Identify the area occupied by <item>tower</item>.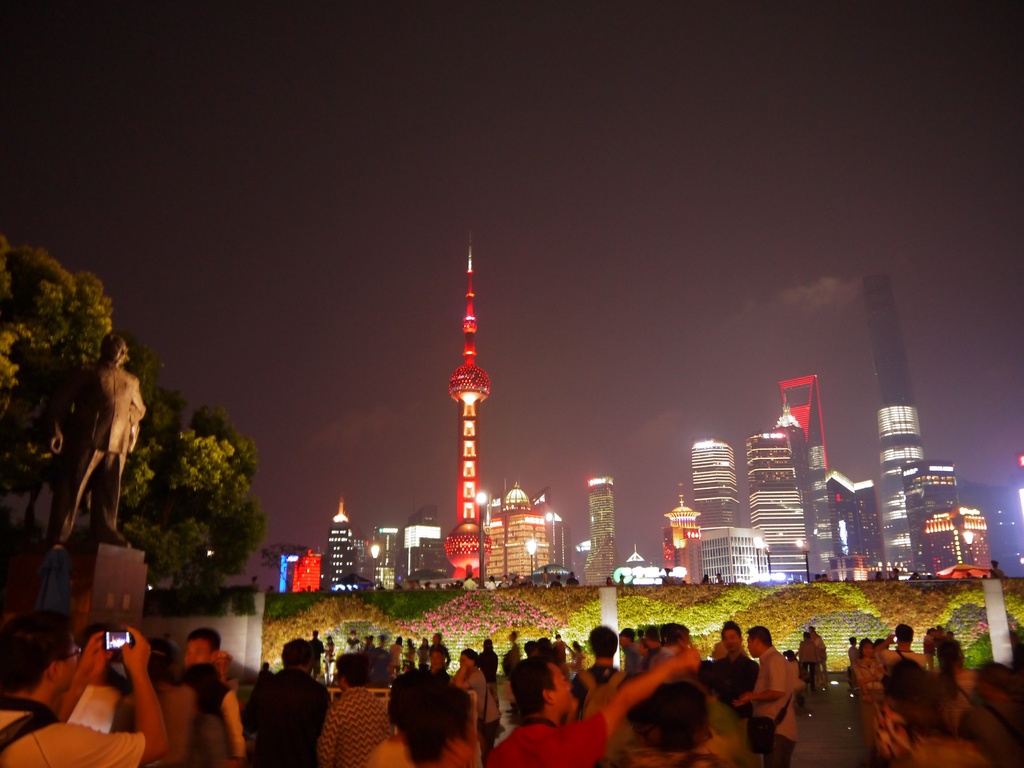
Area: 367, 535, 397, 588.
